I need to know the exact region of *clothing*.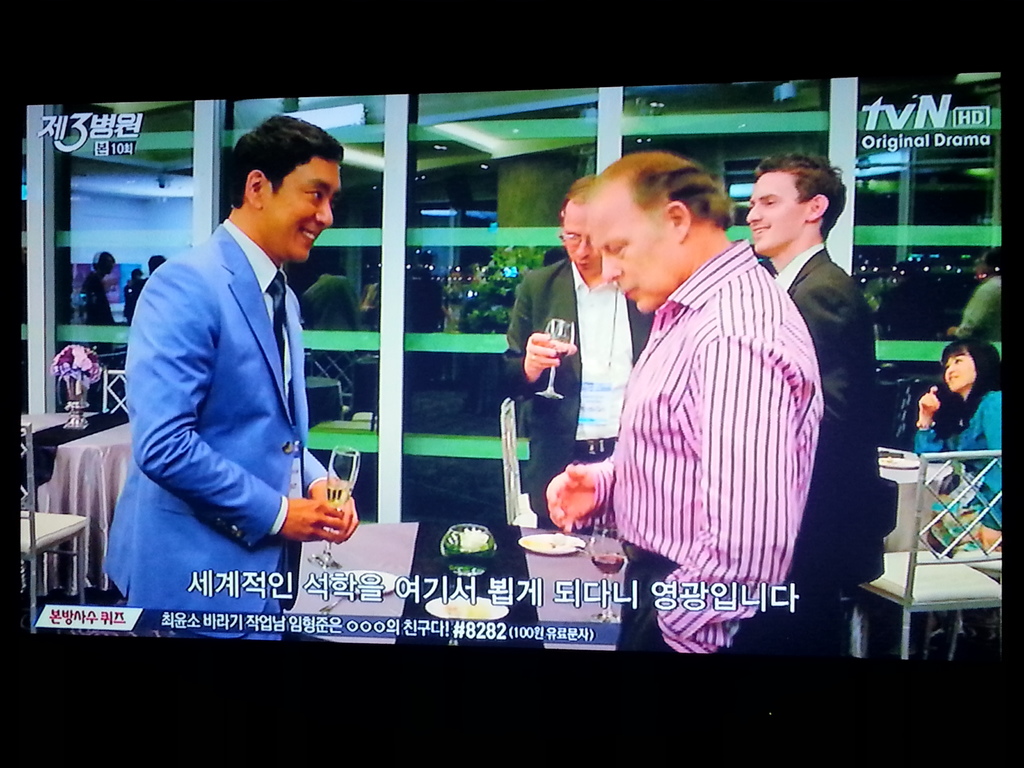
Region: region(781, 248, 891, 592).
